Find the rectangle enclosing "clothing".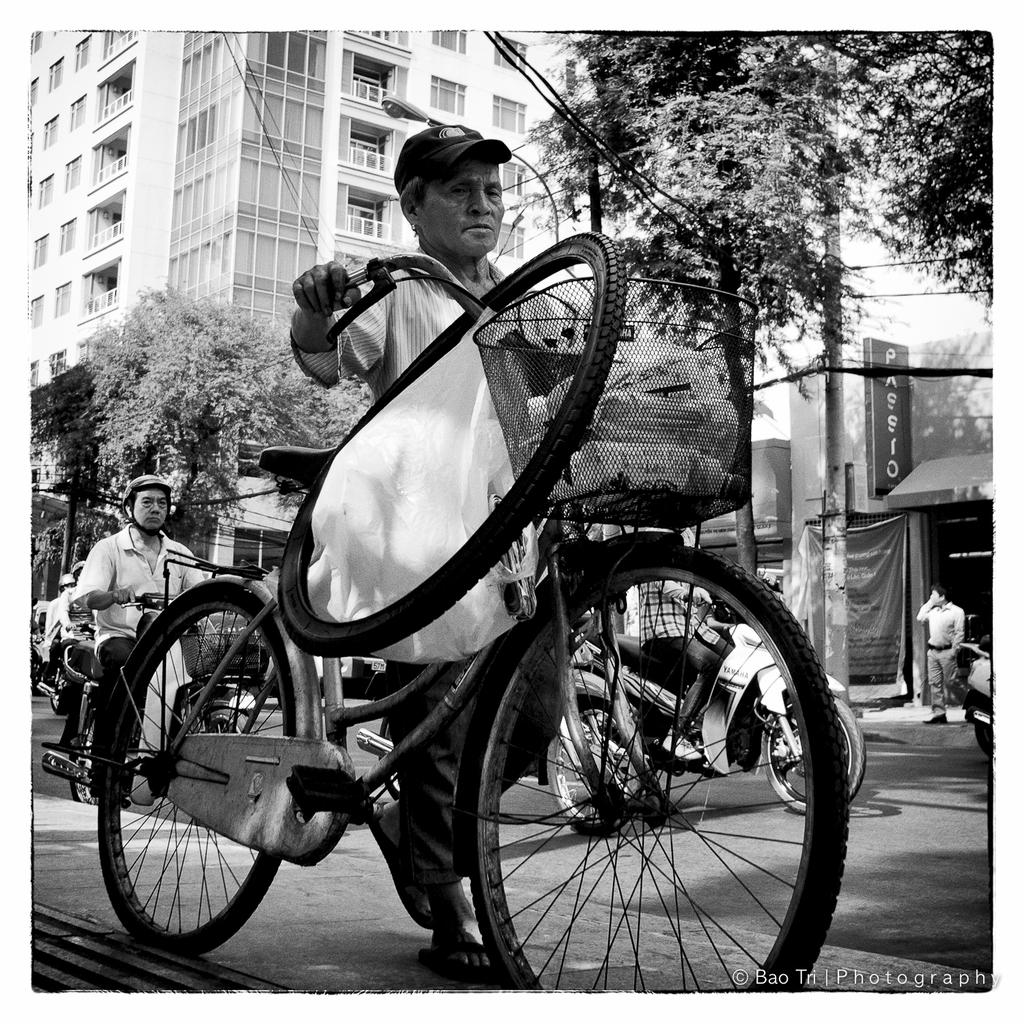
70,525,204,778.
